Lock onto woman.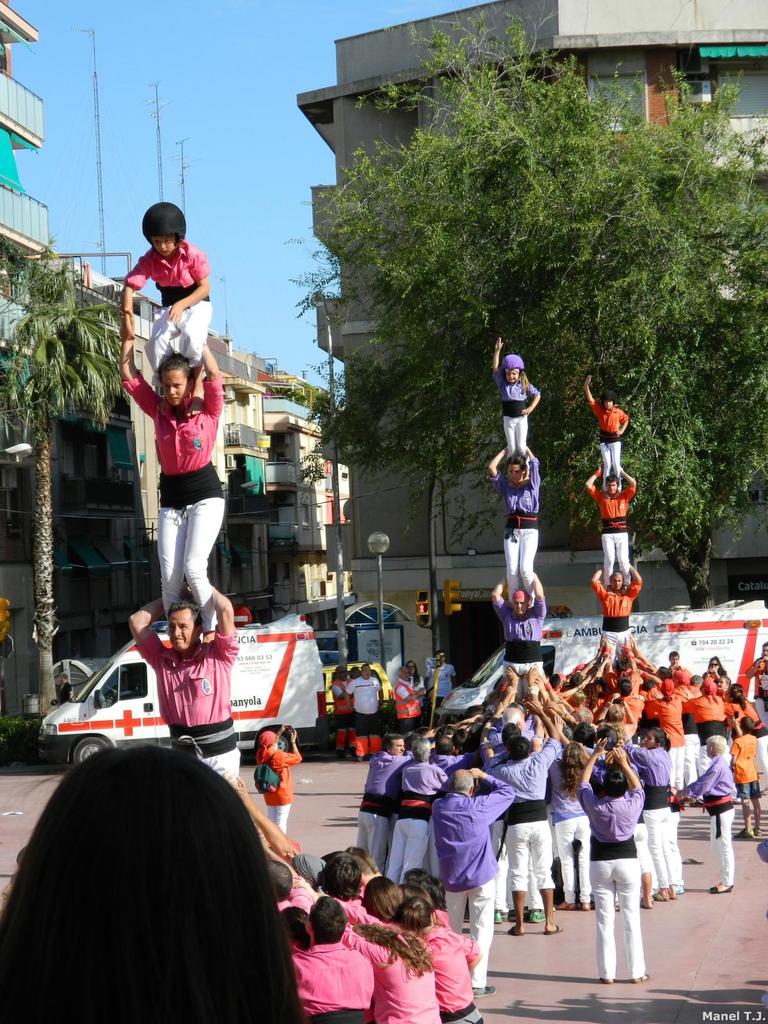
Locked: pyautogui.locateOnScreen(721, 680, 759, 724).
